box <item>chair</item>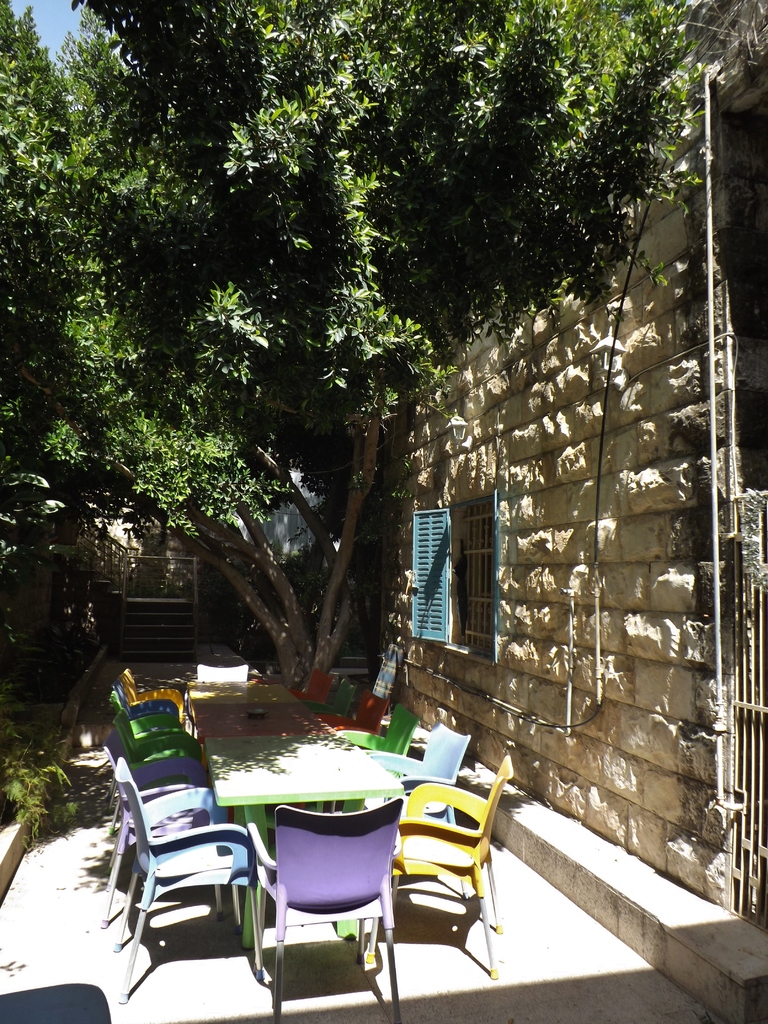
<region>322, 682, 381, 736</region>
